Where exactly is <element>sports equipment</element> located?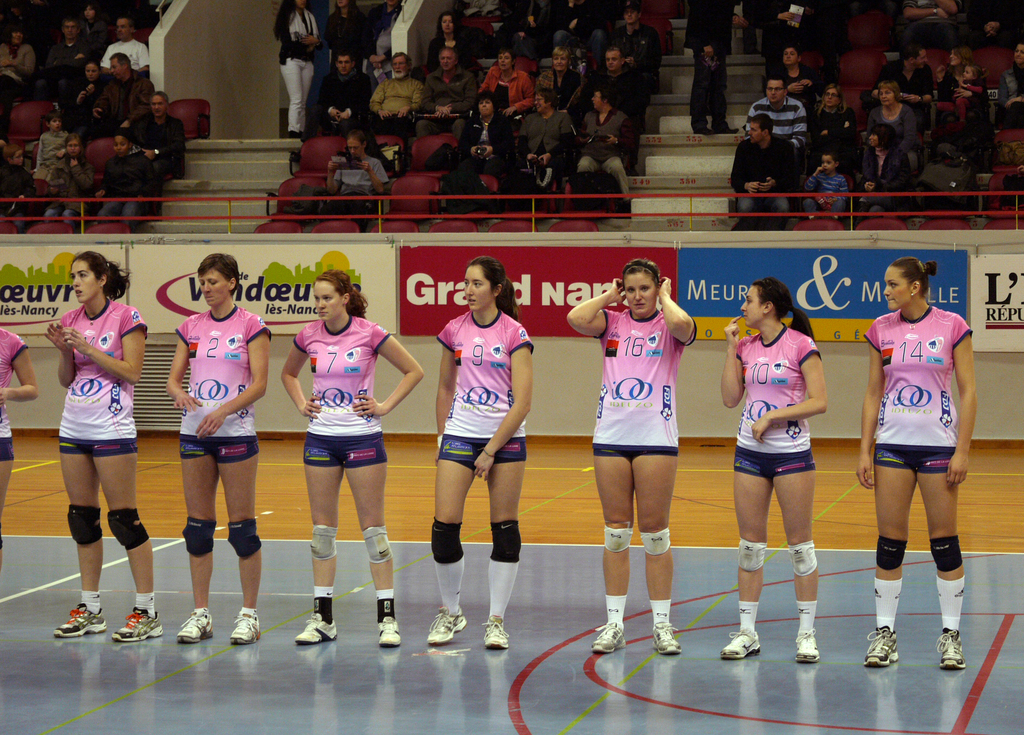
Its bounding box is 788/545/817/576.
